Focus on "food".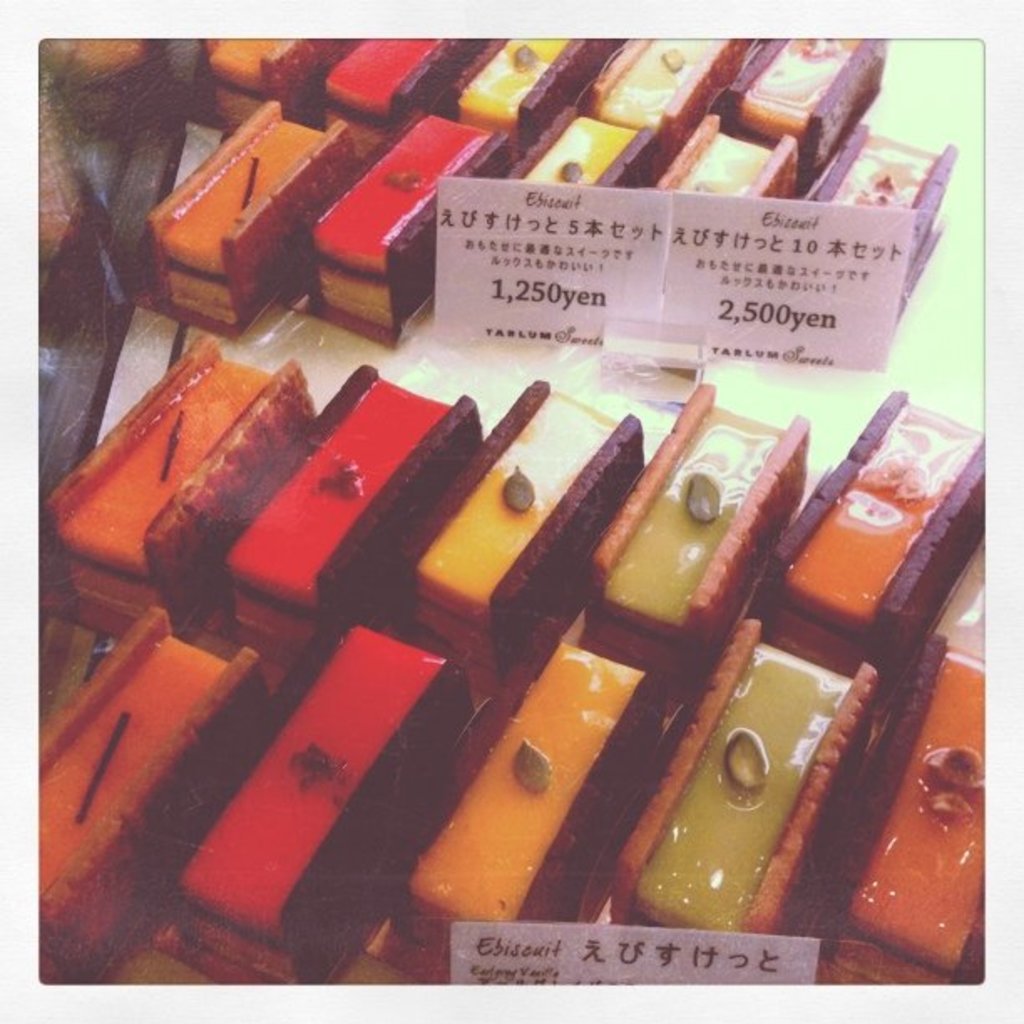
Focused at <box>398,371,643,668</box>.
